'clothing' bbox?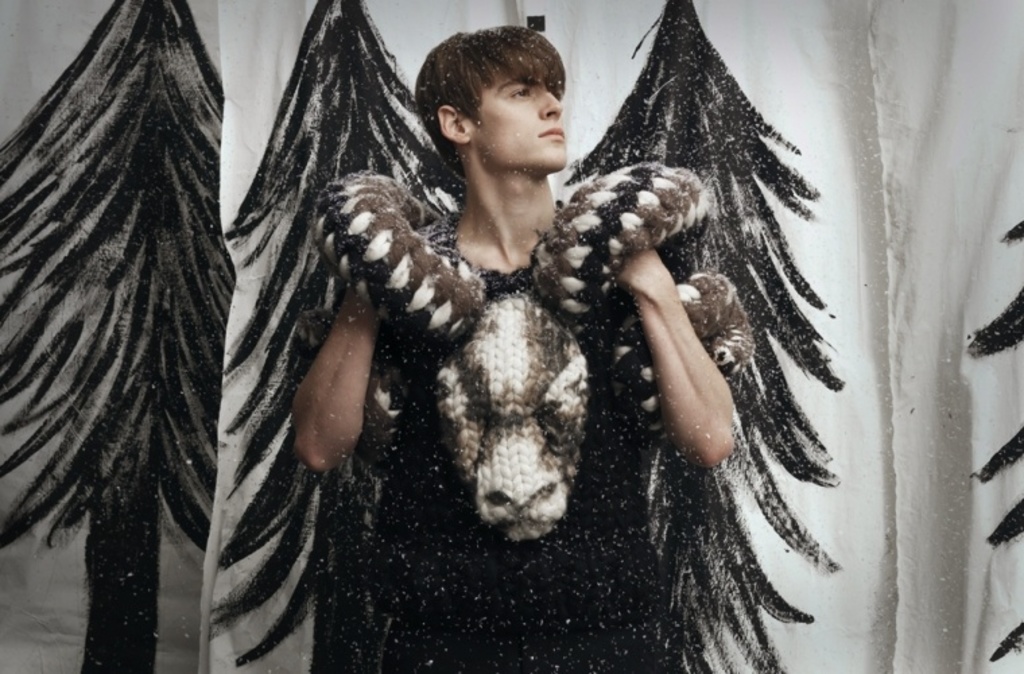
(x1=311, y1=170, x2=748, y2=669)
